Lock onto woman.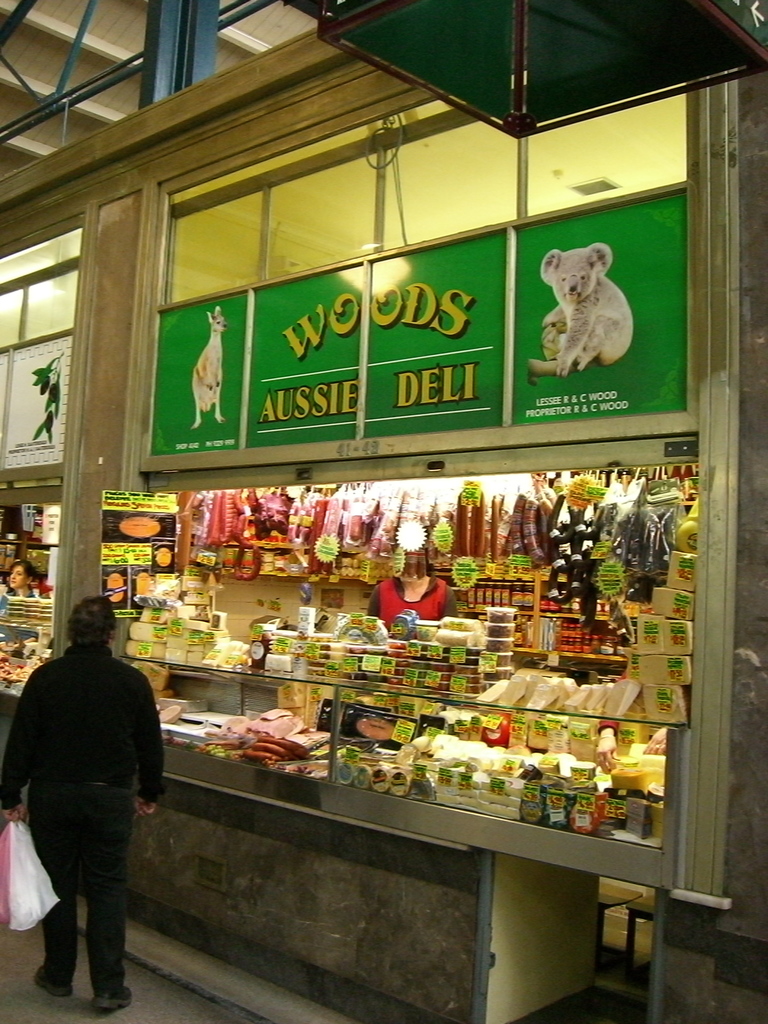
Locked: (x1=0, y1=554, x2=44, y2=603).
